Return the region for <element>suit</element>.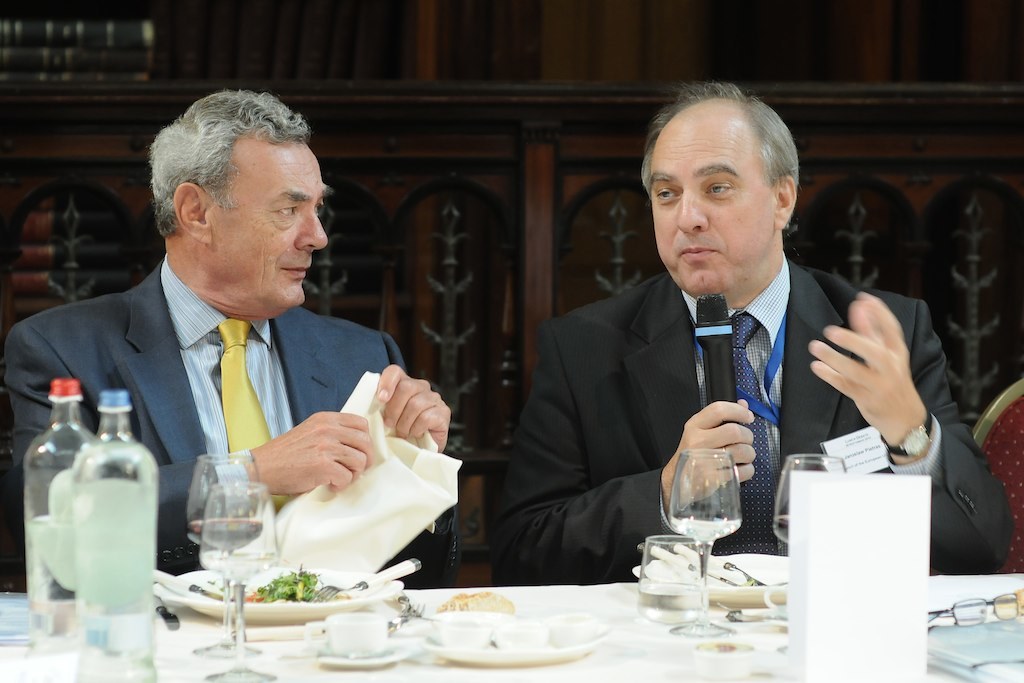
(7,260,459,590).
